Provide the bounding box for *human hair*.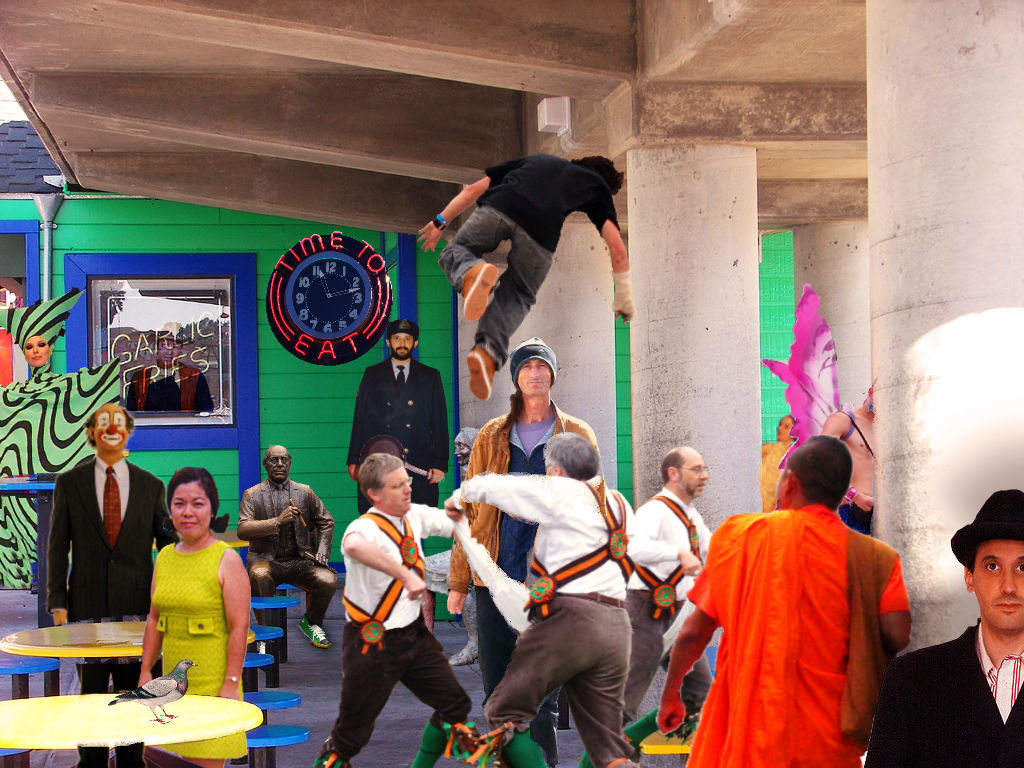
[357,451,406,498].
